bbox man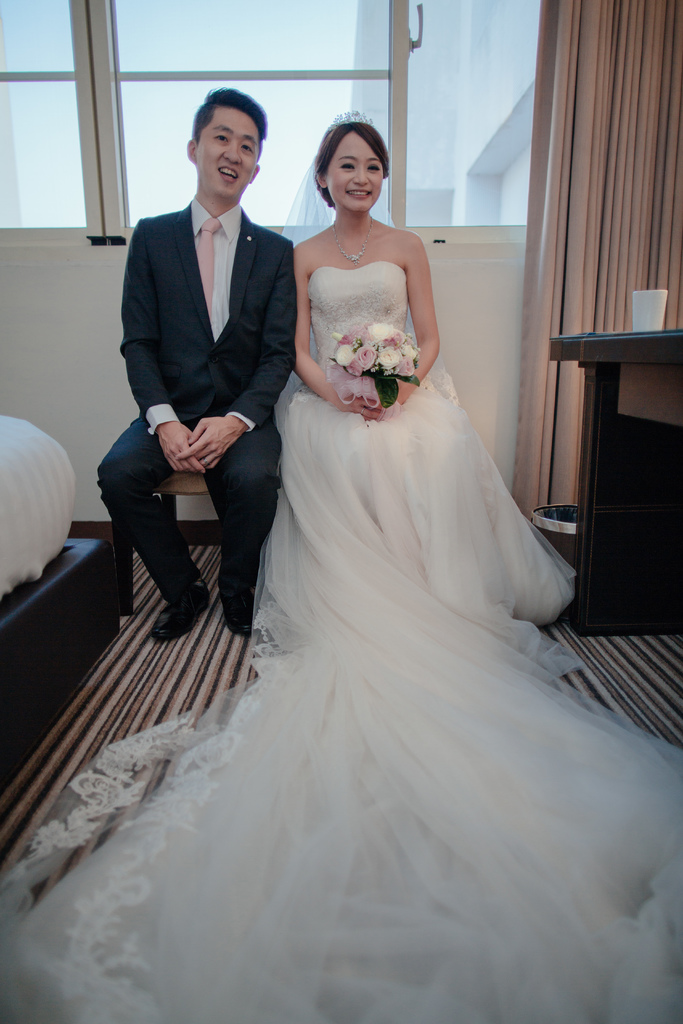
region(104, 84, 310, 613)
